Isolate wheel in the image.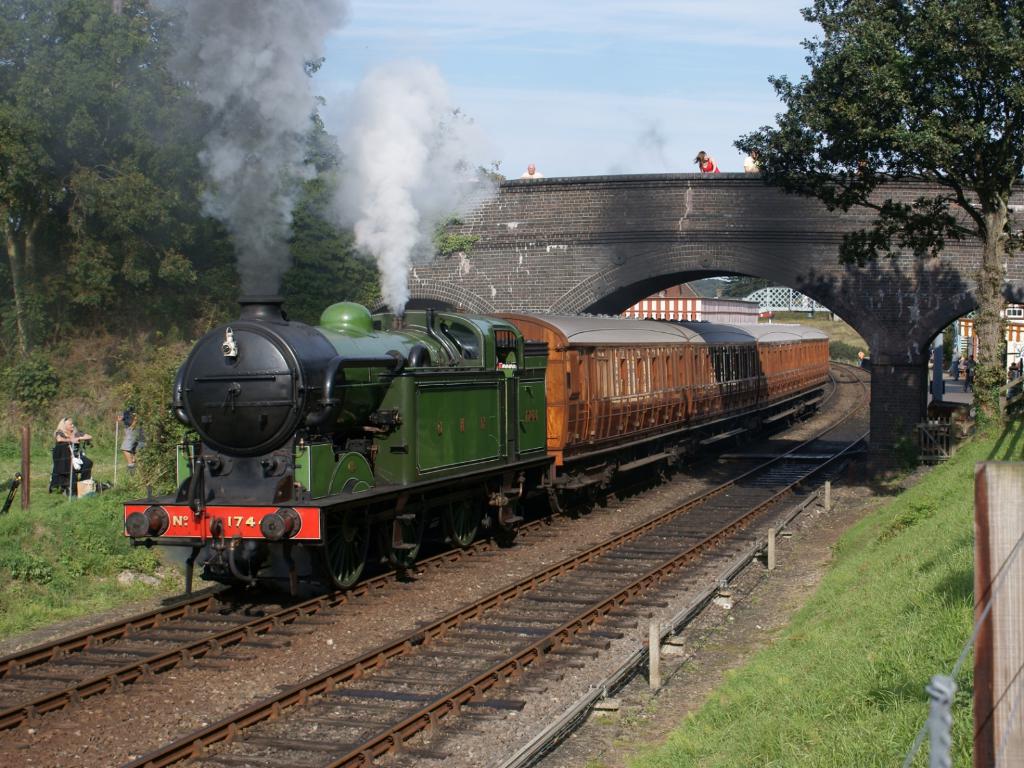
Isolated region: crop(442, 492, 481, 548).
